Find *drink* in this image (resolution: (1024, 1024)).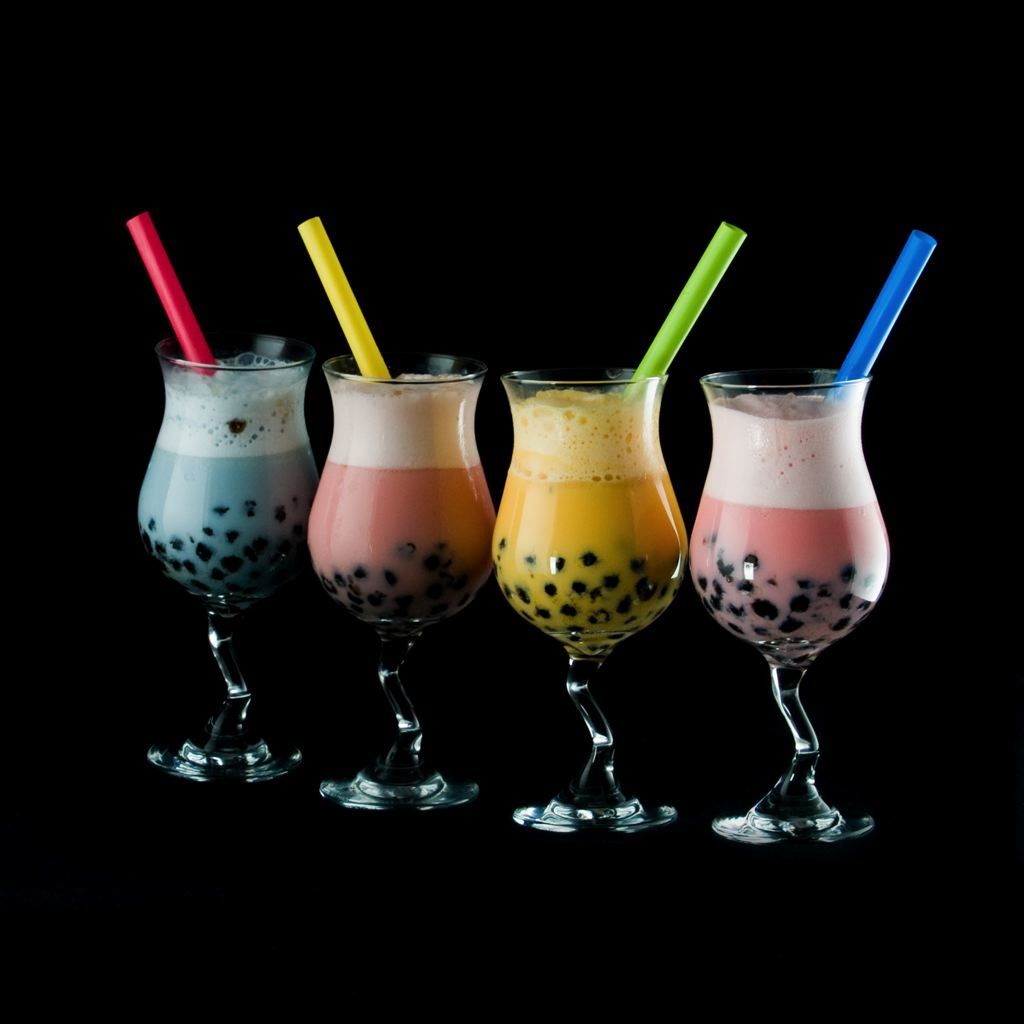
bbox(315, 371, 501, 791).
